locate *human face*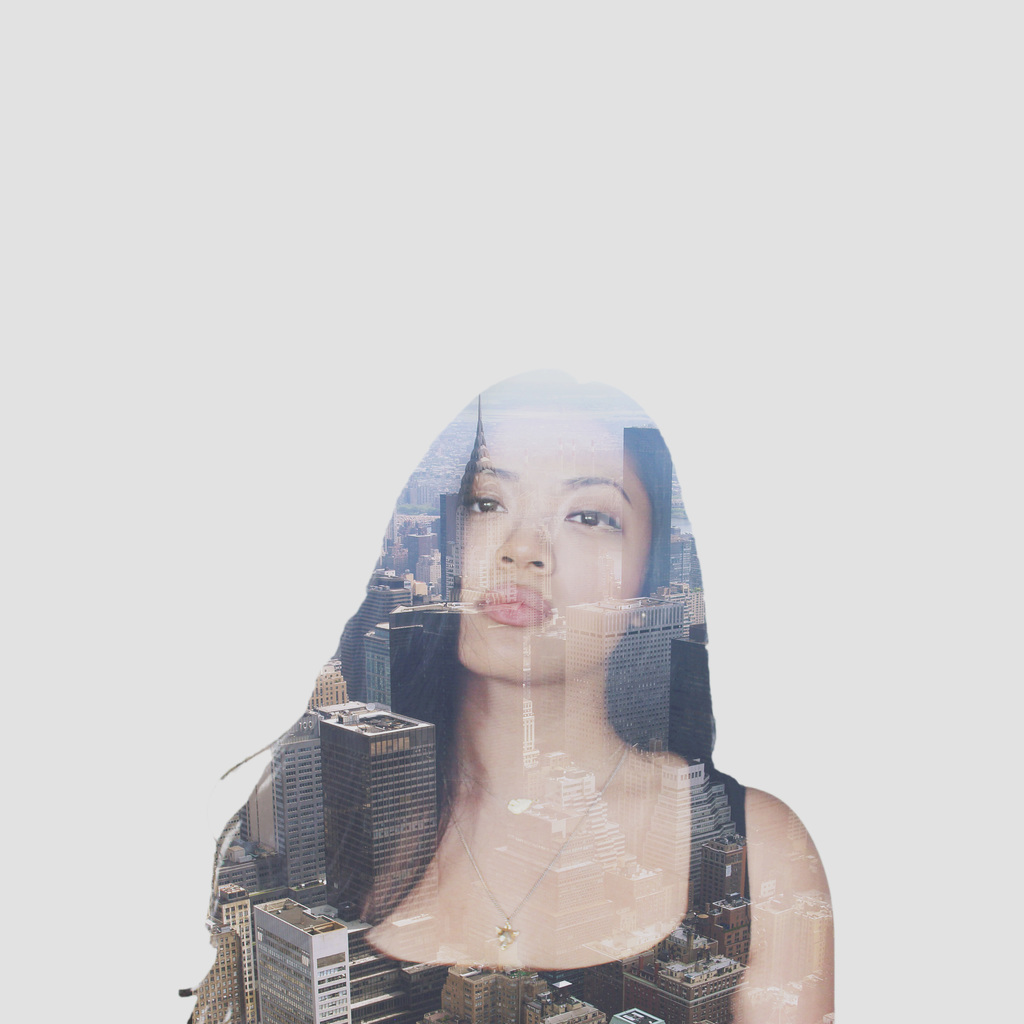
456/416/653/687
